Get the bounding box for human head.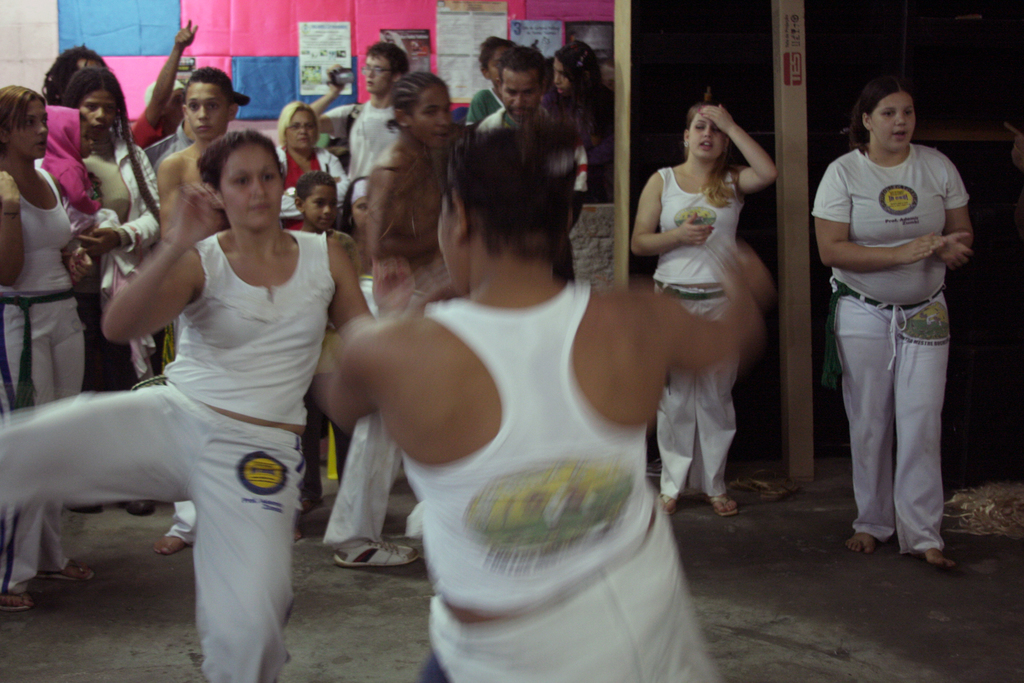
bbox=[346, 174, 373, 236].
